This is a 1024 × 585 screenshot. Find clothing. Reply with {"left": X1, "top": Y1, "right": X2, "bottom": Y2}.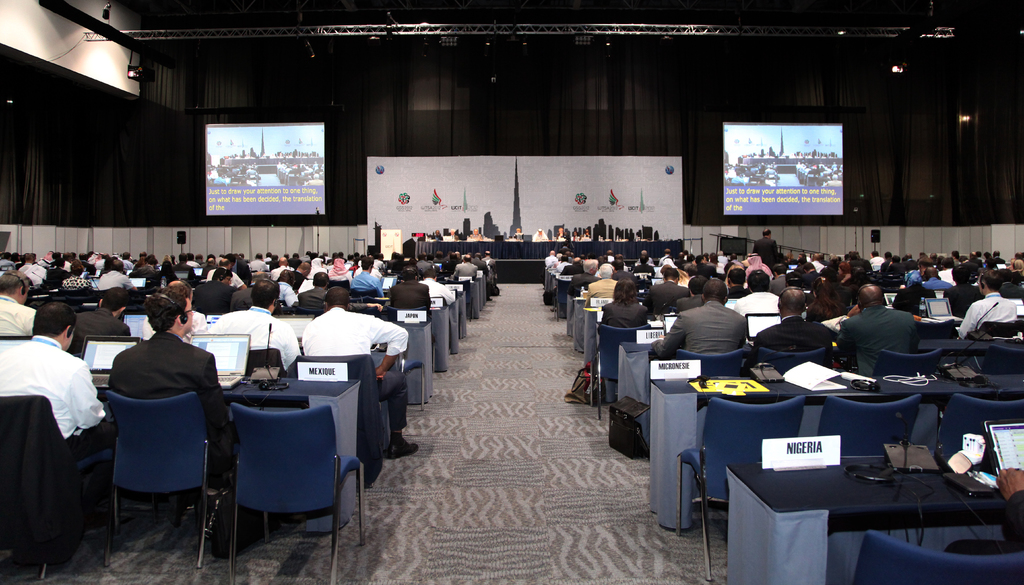
{"left": 248, "top": 261, "right": 273, "bottom": 270}.
